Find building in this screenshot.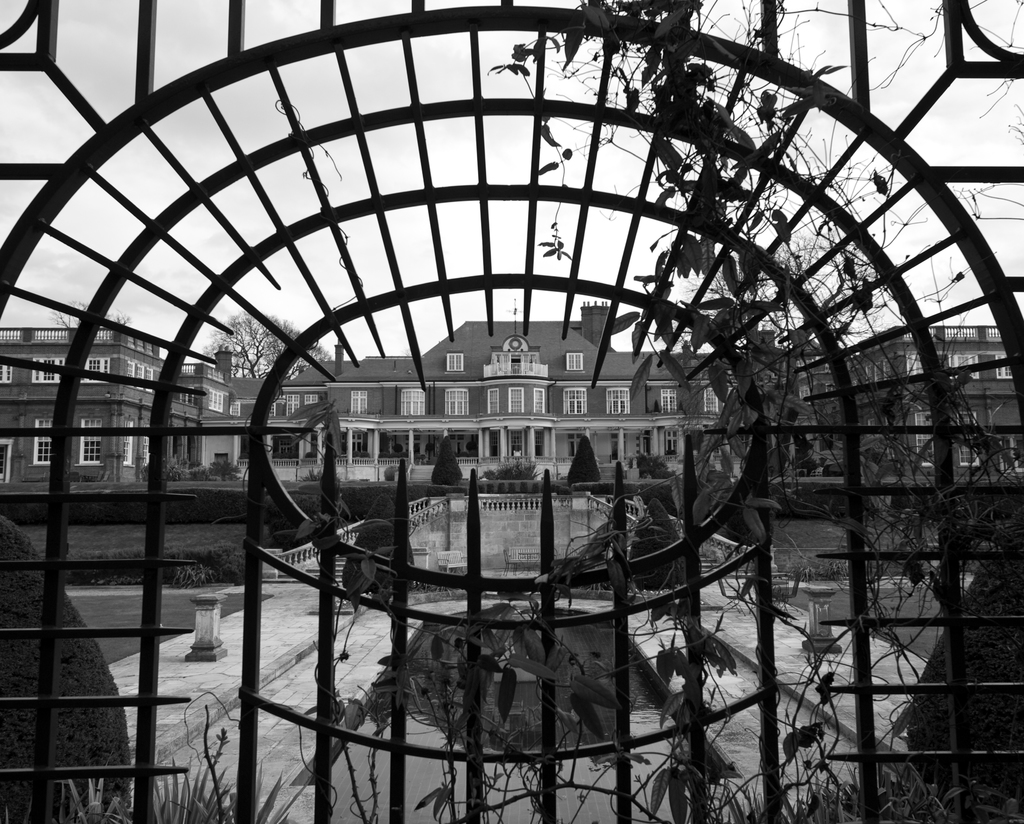
The bounding box for building is (0,300,1023,487).
